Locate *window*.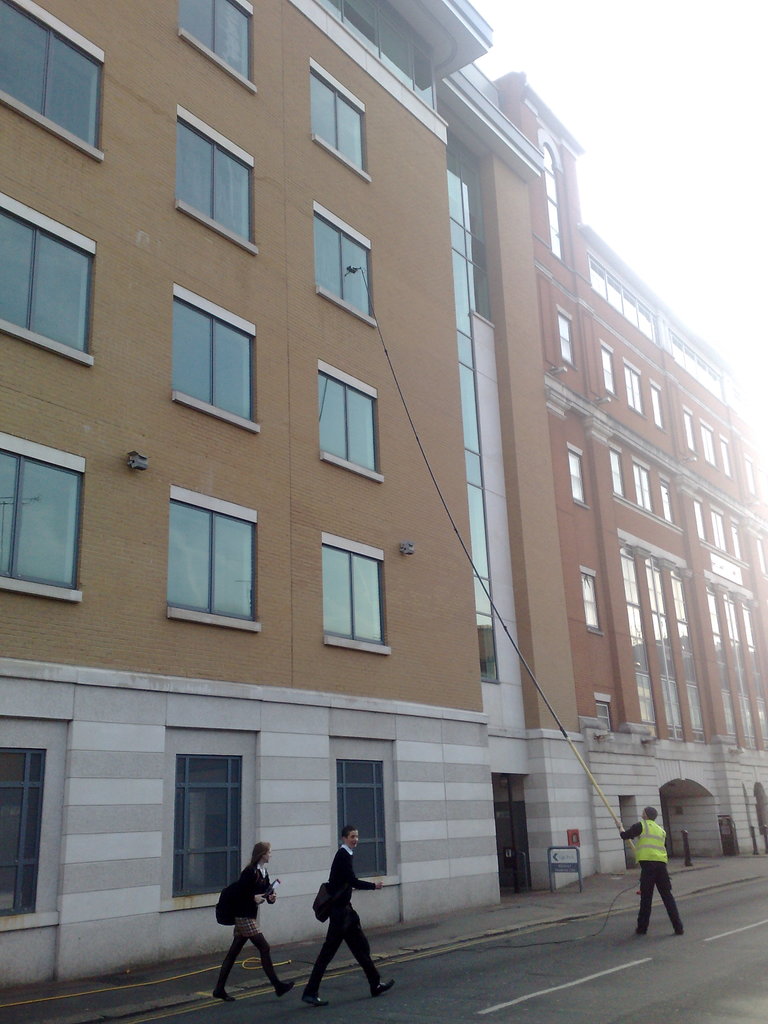
Bounding box: 647, 386, 663, 422.
